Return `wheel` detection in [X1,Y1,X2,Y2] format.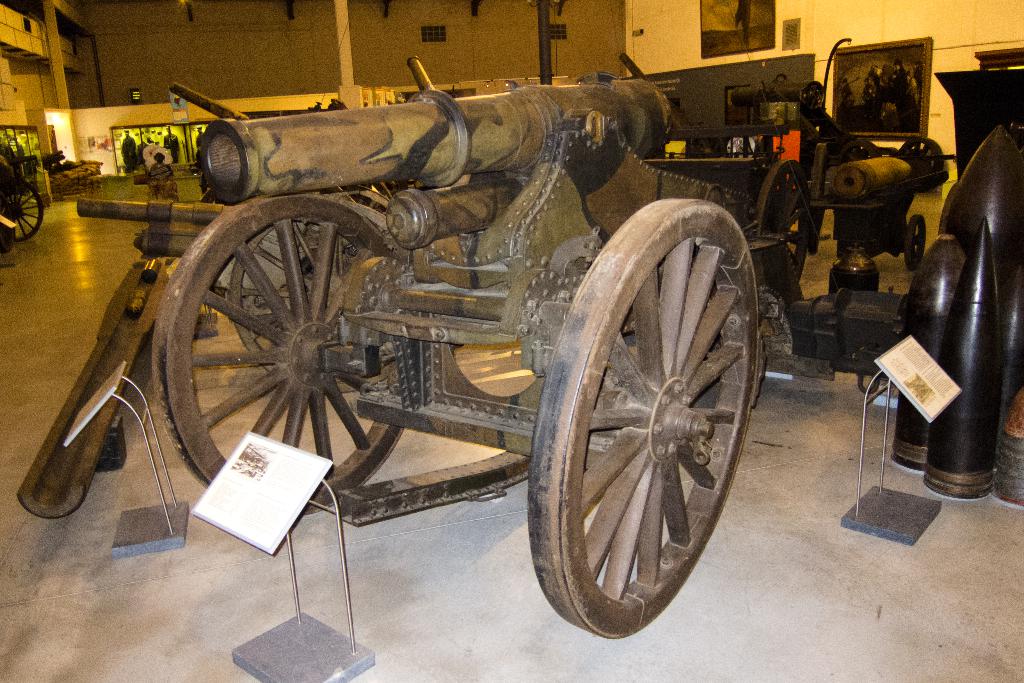
[549,173,765,616].
